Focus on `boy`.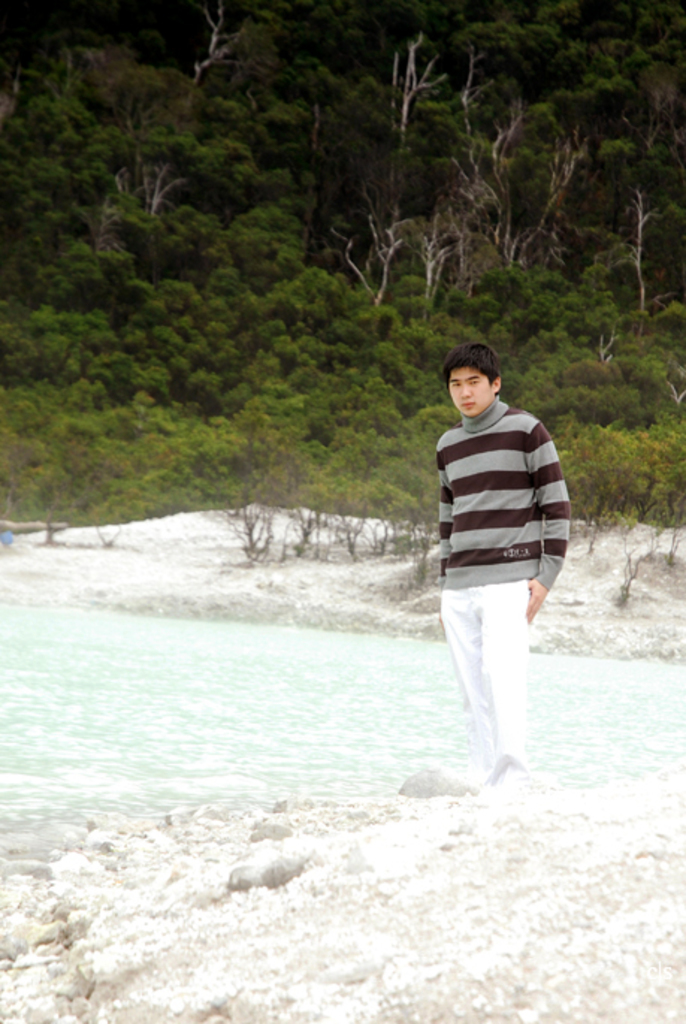
Focused at <box>415,336,577,777</box>.
